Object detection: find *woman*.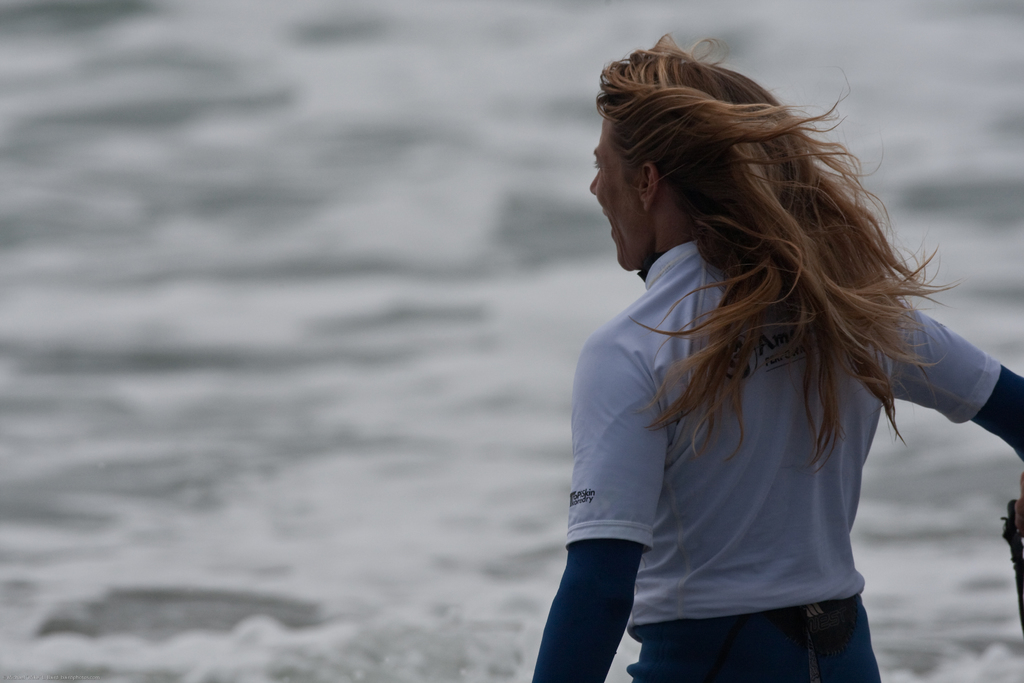
{"left": 532, "top": 23, "right": 974, "bottom": 682}.
